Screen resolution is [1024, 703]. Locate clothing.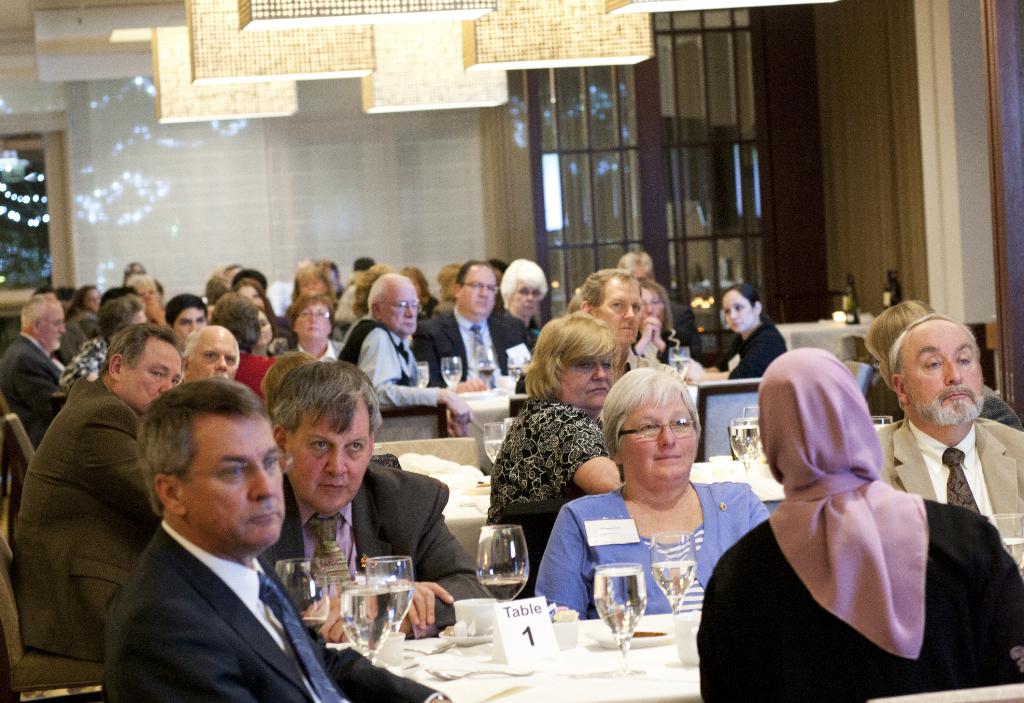
Rect(221, 346, 275, 390).
